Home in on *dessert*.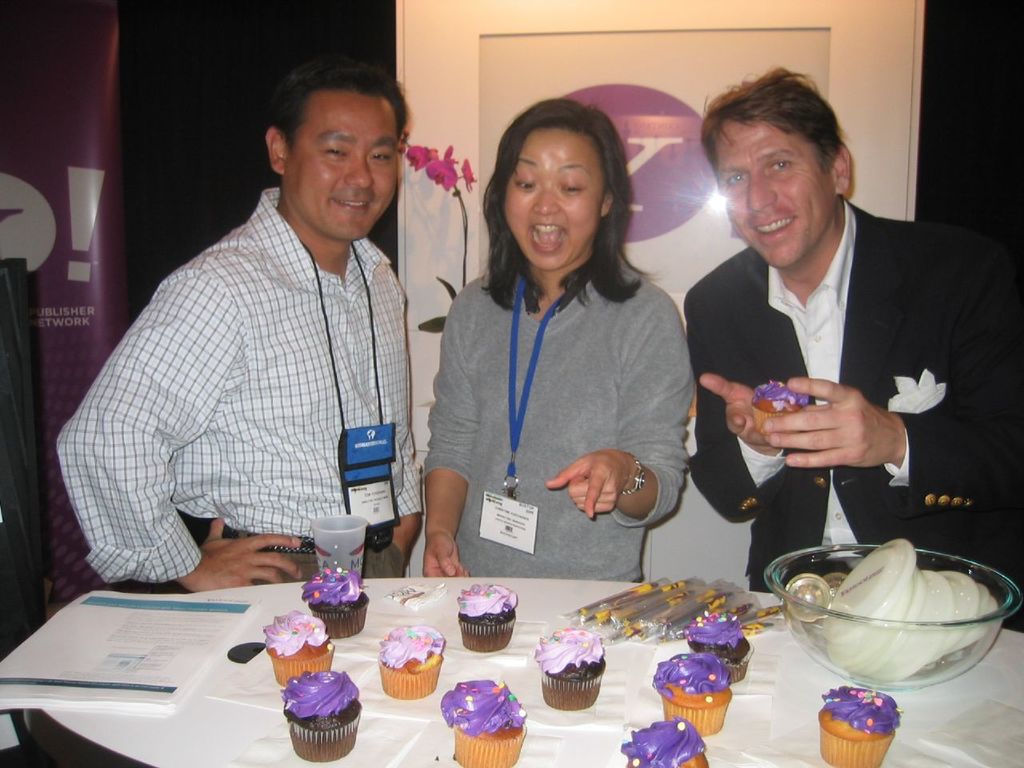
Homed in at x1=270, y1=669, x2=345, y2=752.
